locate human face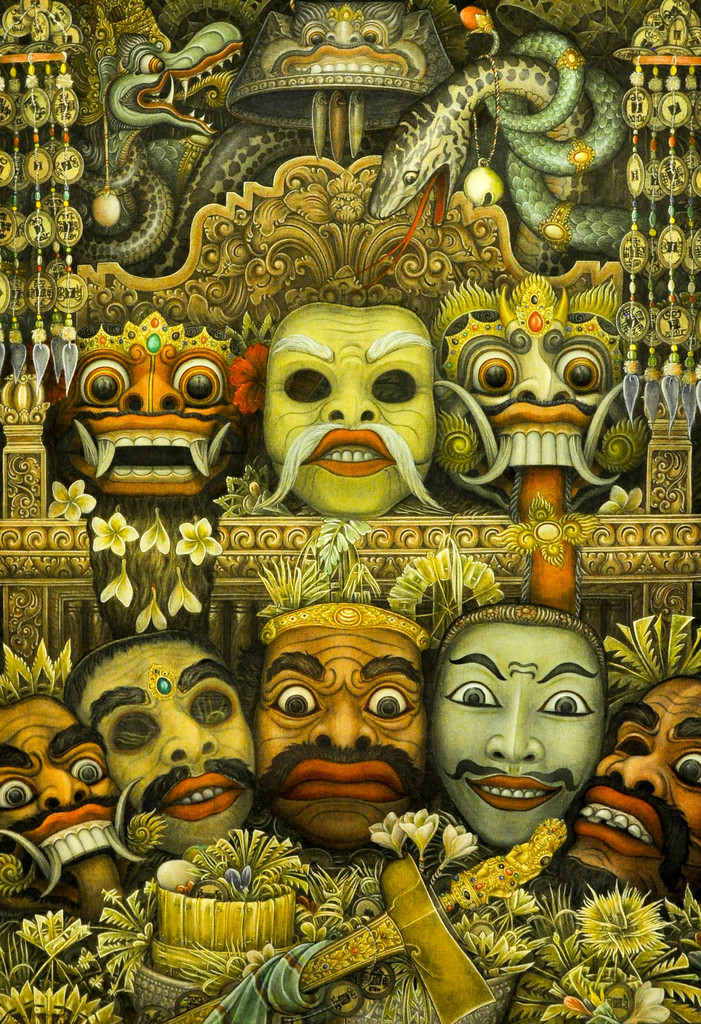
l=432, t=609, r=597, b=847
